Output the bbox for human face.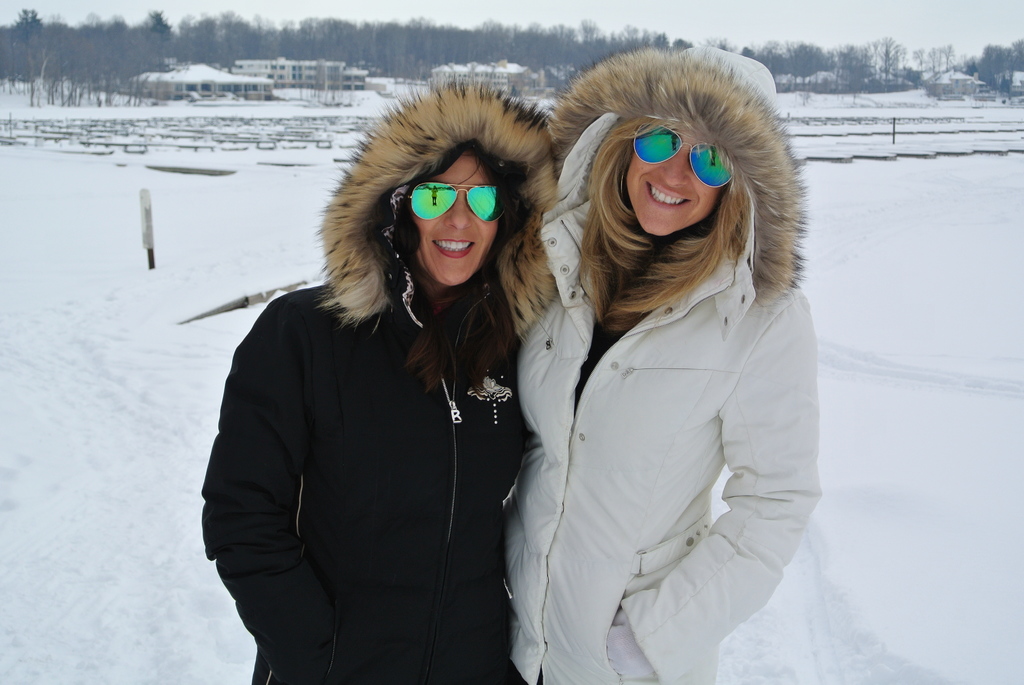
628, 125, 719, 243.
